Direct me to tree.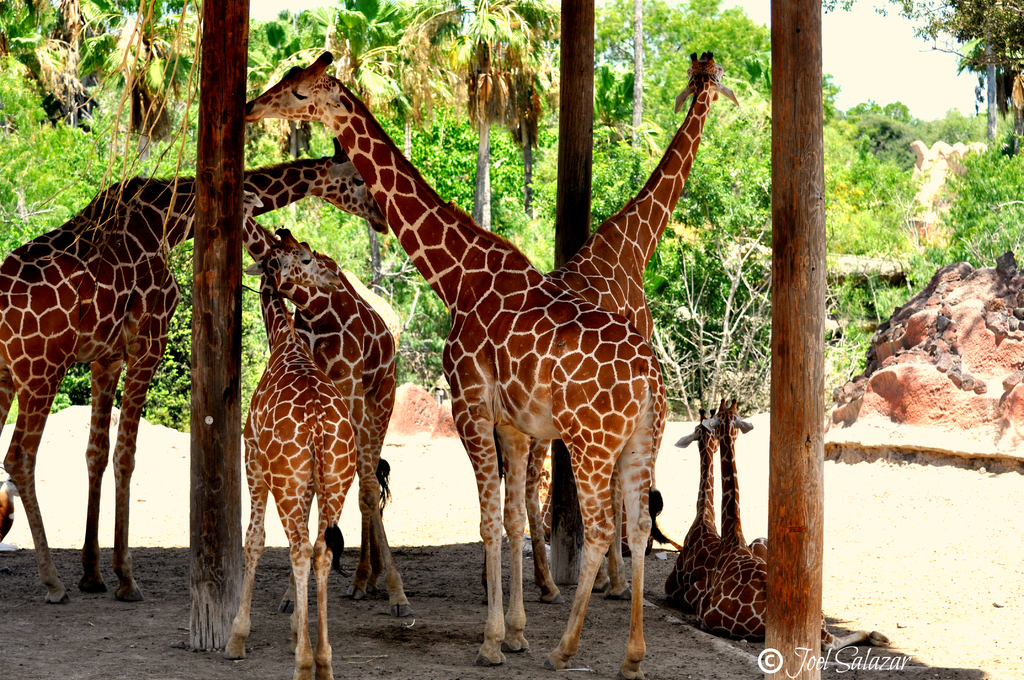
Direction: Rect(0, 0, 112, 142).
